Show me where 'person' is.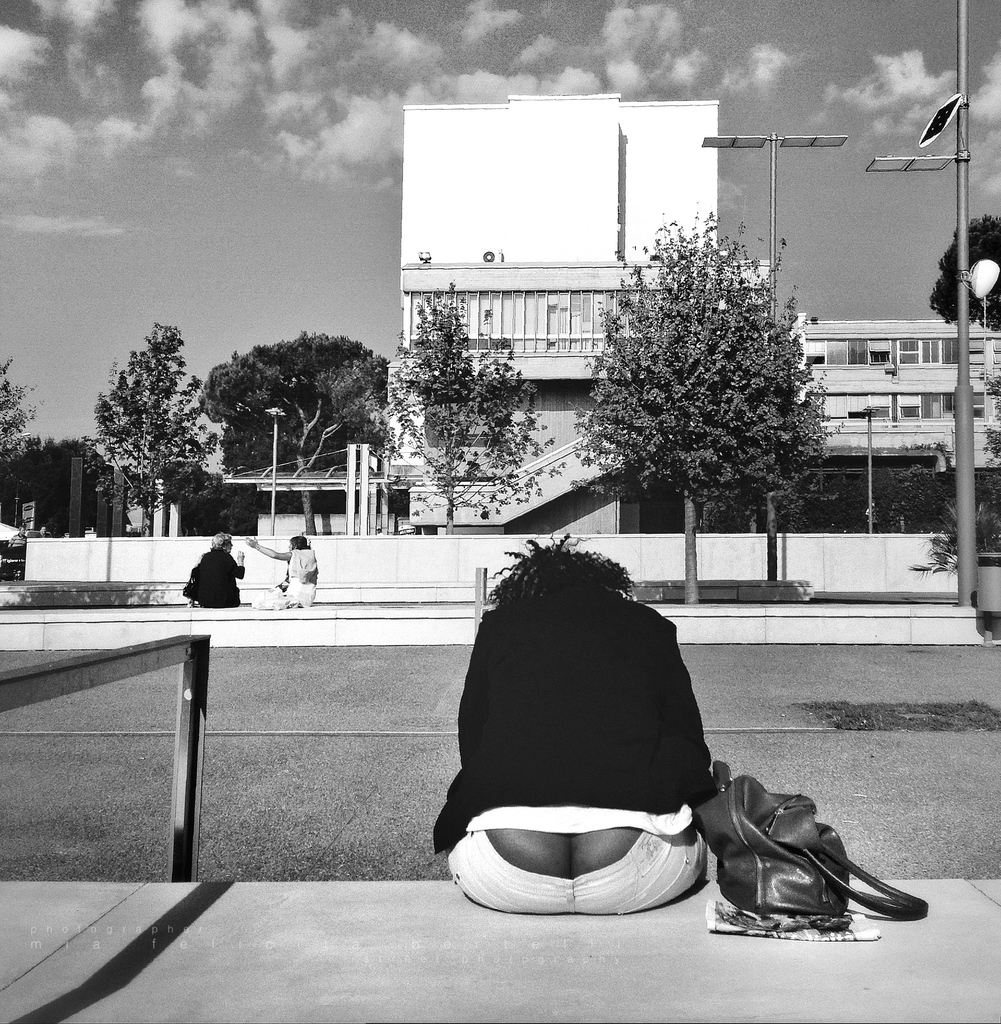
'person' is at detection(439, 522, 791, 939).
